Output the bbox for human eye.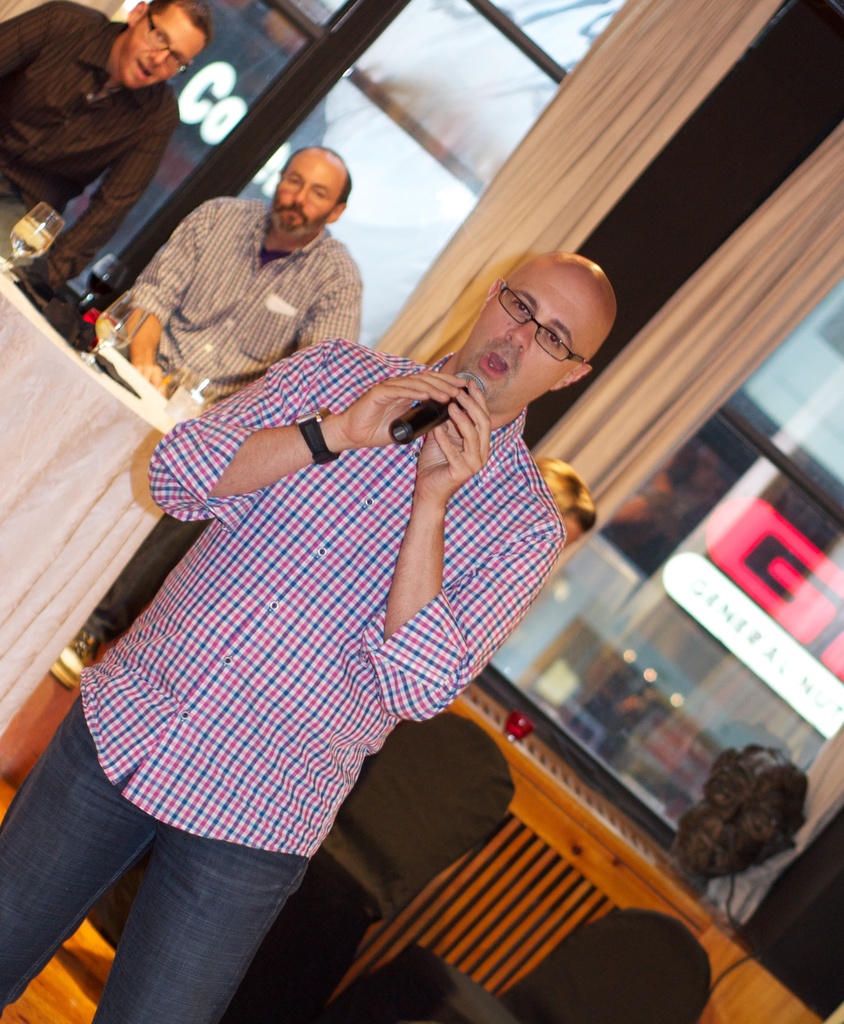
{"x1": 153, "y1": 30, "x2": 167, "y2": 44}.
